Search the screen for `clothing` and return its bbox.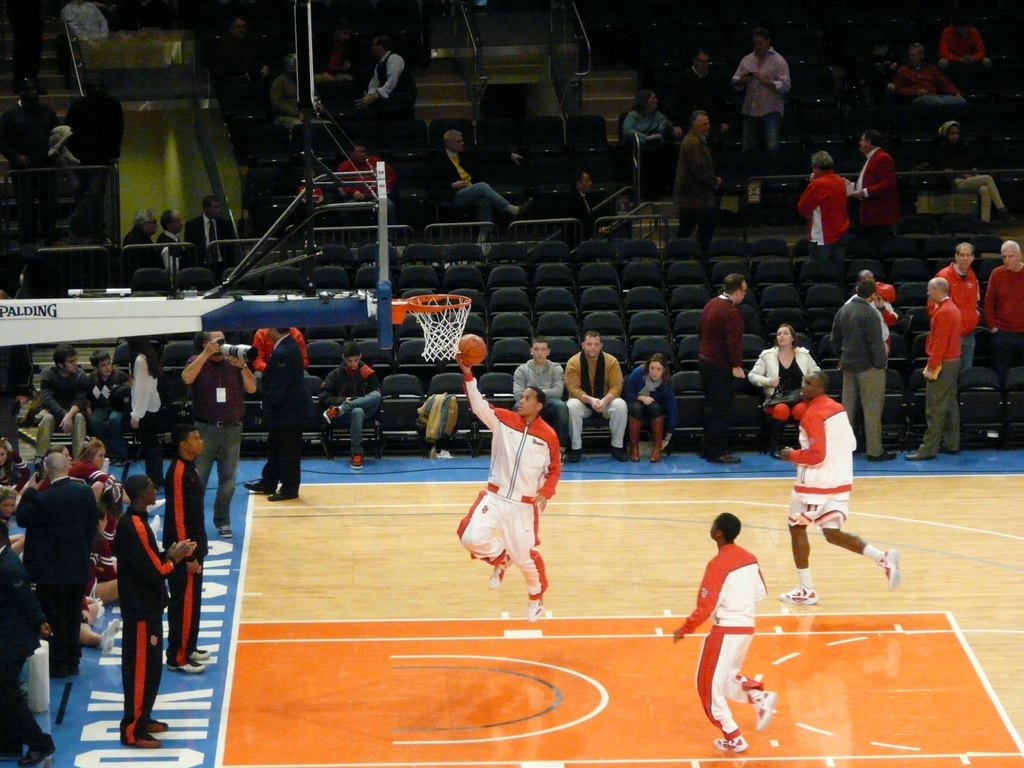
Found: crop(851, 145, 899, 232).
